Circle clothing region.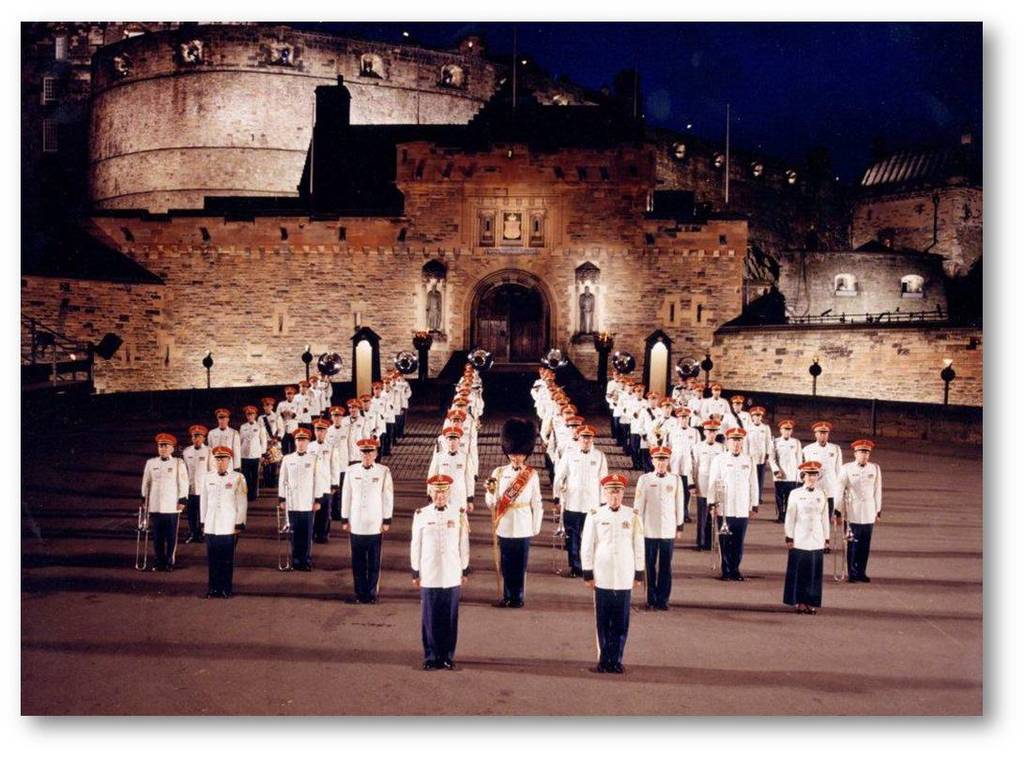
Region: (778,479,833,607).
